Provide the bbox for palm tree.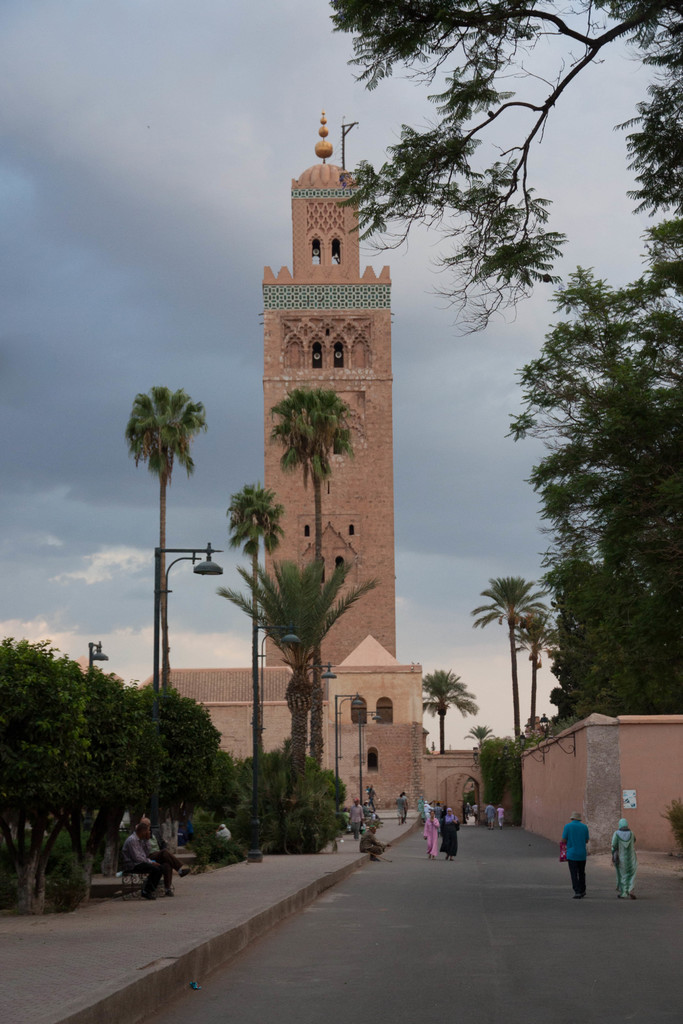
<box>128,367,212,734</box>.
